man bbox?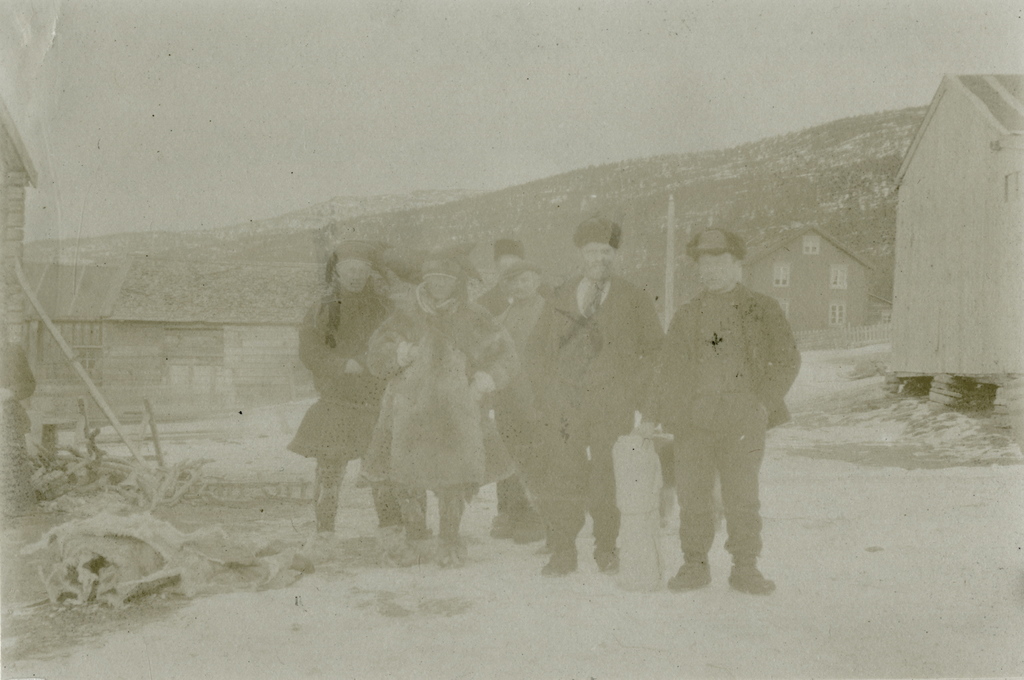
[left=656, top=266, right=808, bottom=604]
